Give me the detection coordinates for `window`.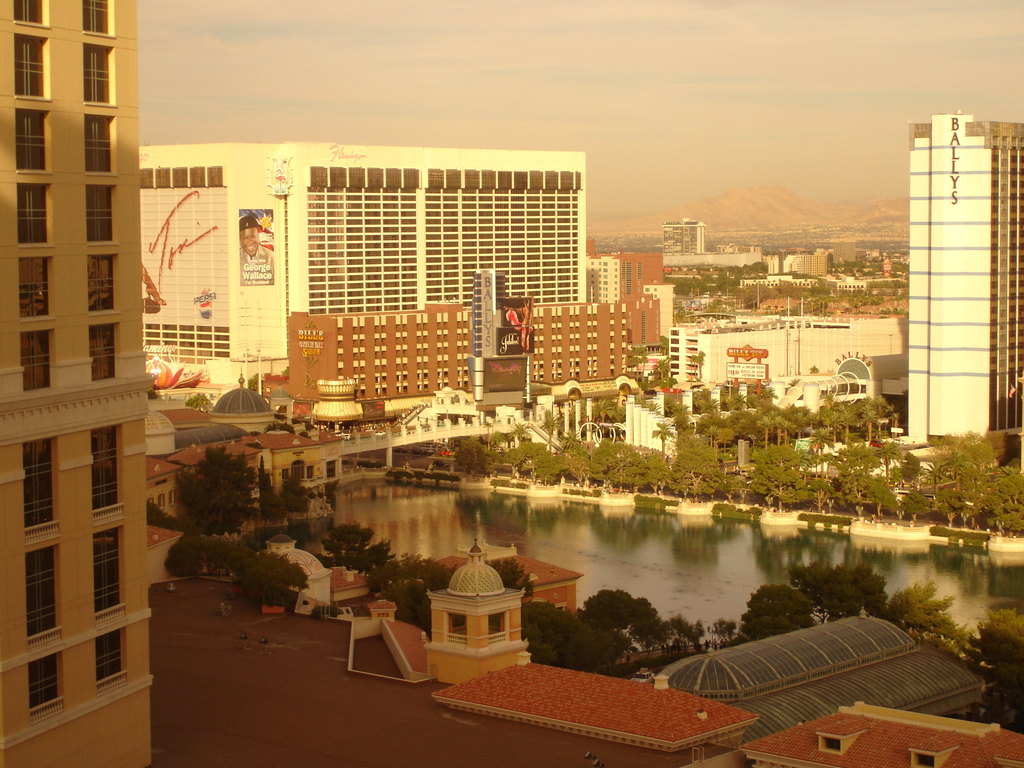
select_region(613, 274, 619, 279).
